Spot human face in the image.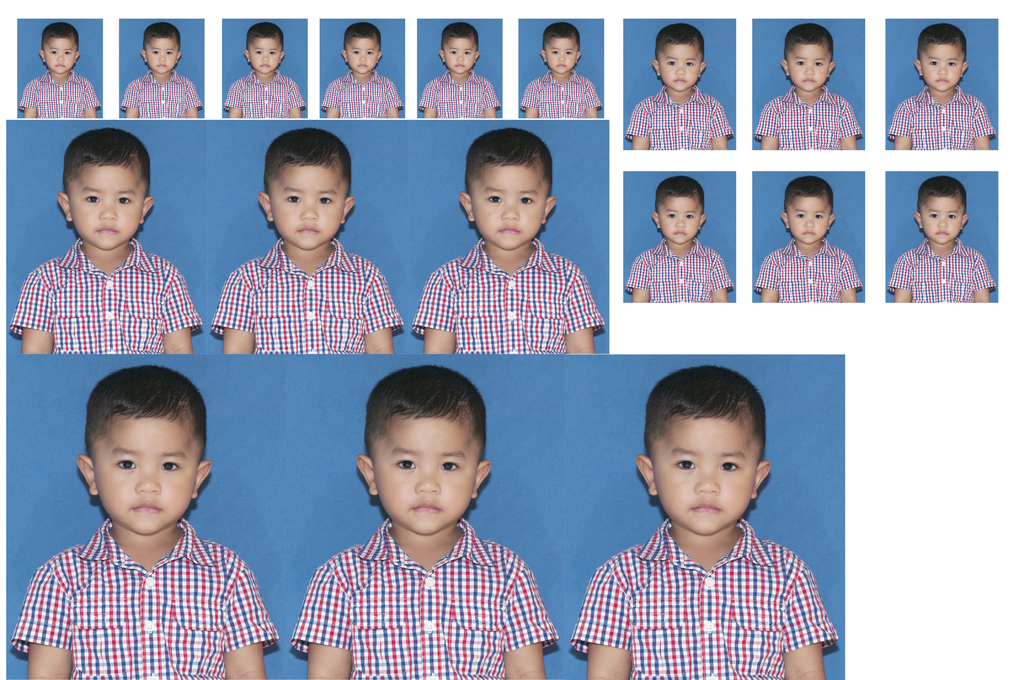
human face found at bbox=(921, 195, 964, 246).
